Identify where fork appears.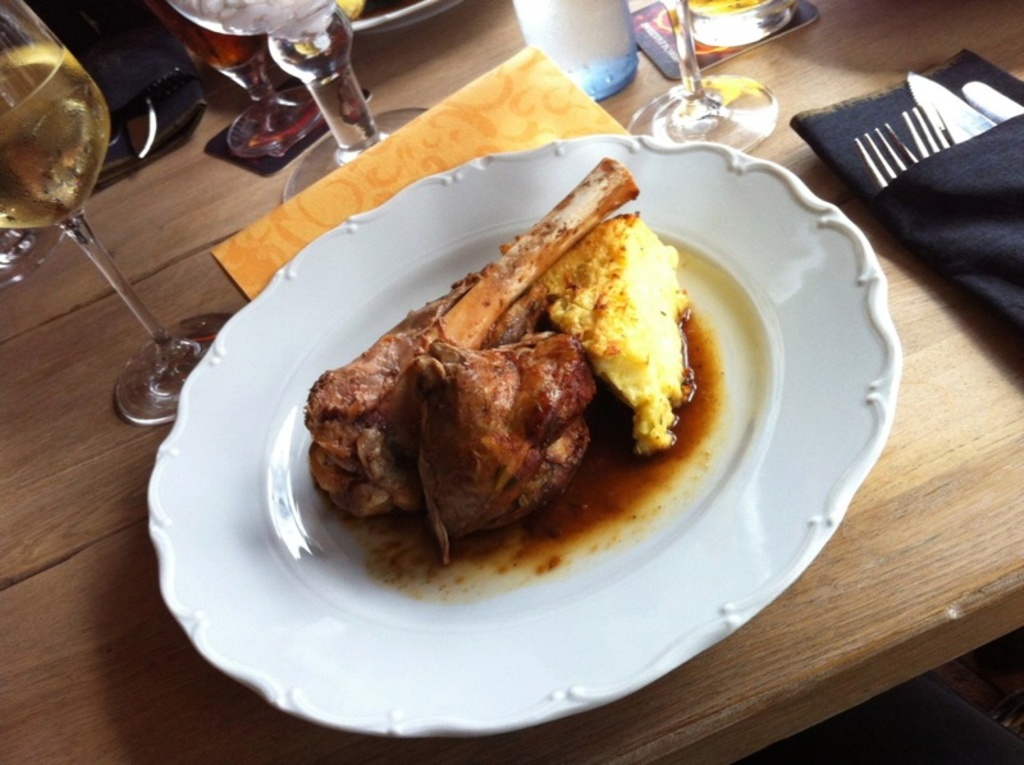
Appears at bbox=[850, 122, 920, 192].
